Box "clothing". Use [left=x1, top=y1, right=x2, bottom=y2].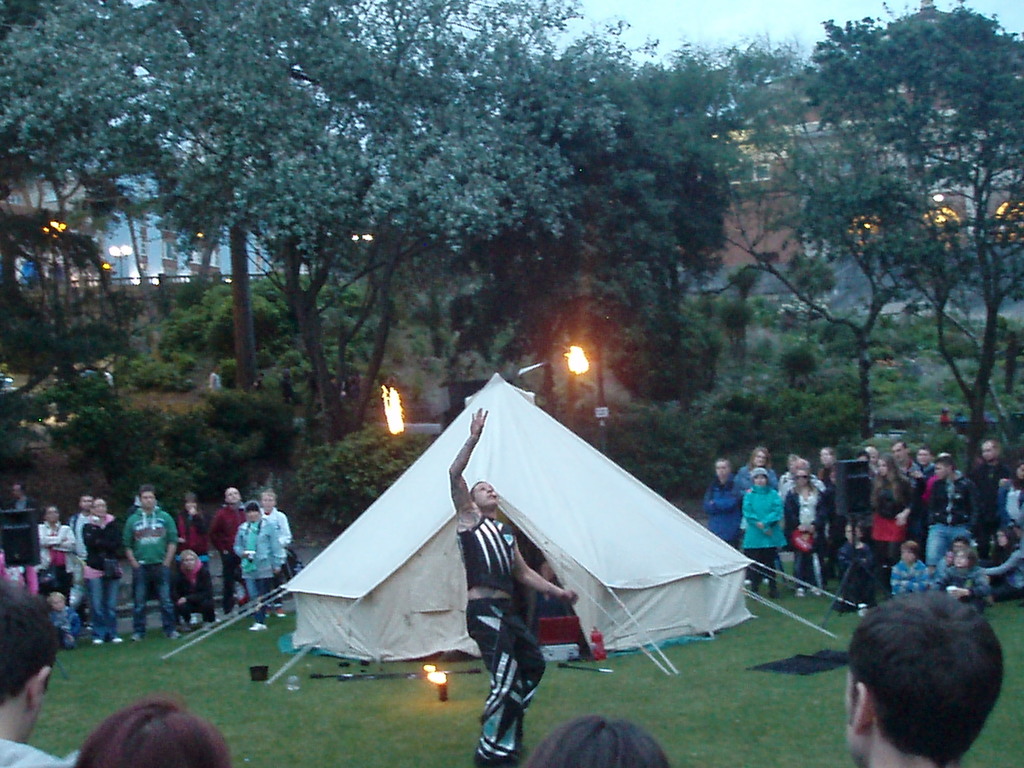
[left=31, top=522, right=82, bottom=605].
